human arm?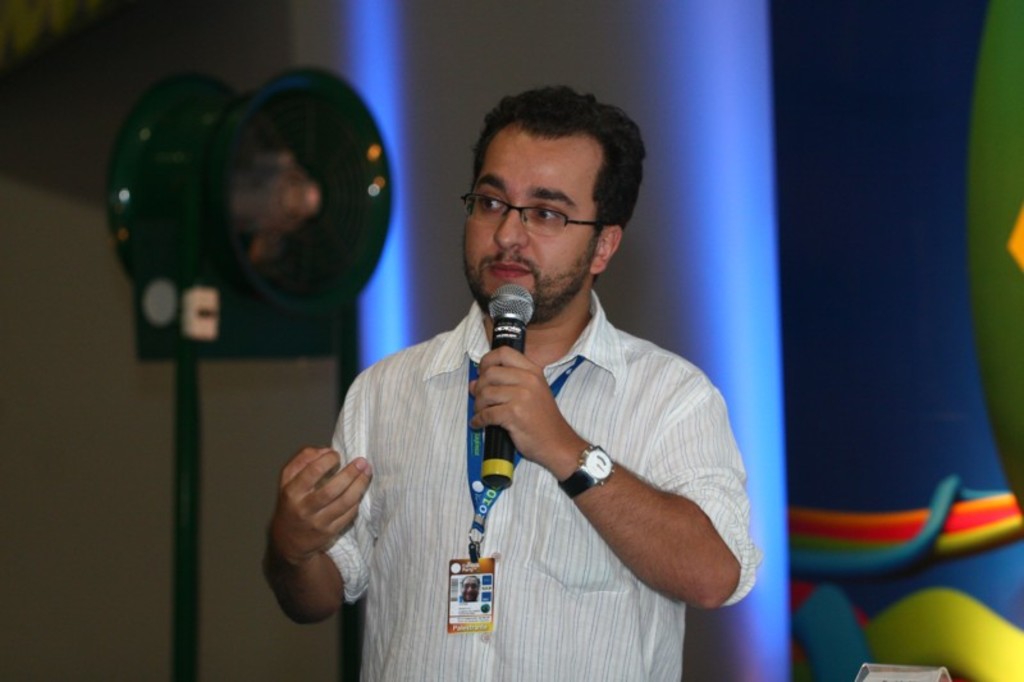
239 400 384 637
